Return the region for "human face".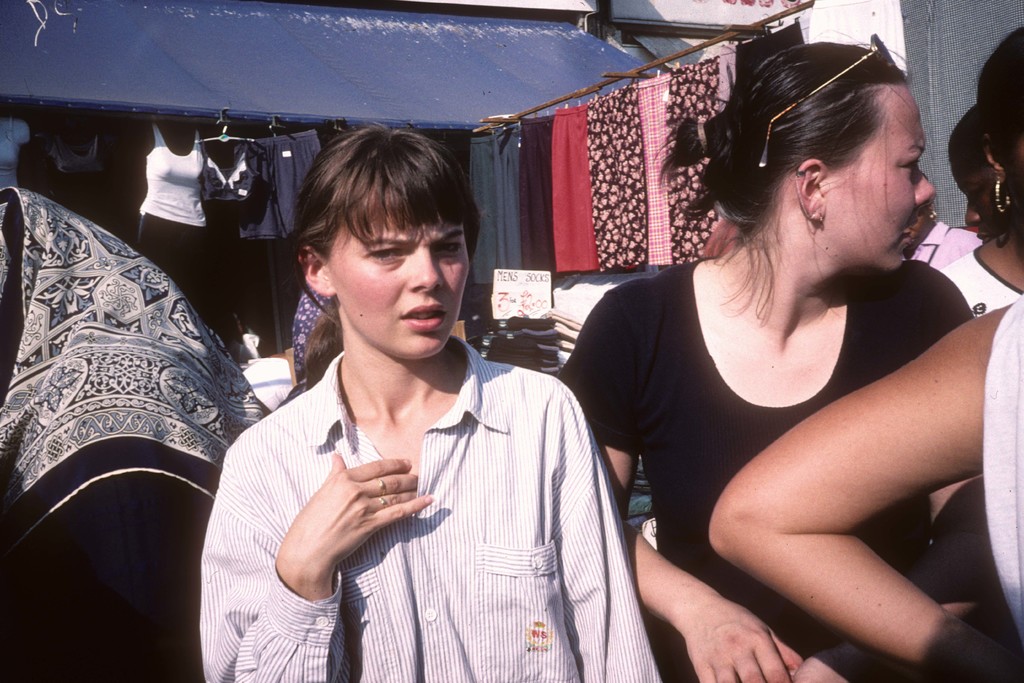
box=[900, 210, 936, 259].
